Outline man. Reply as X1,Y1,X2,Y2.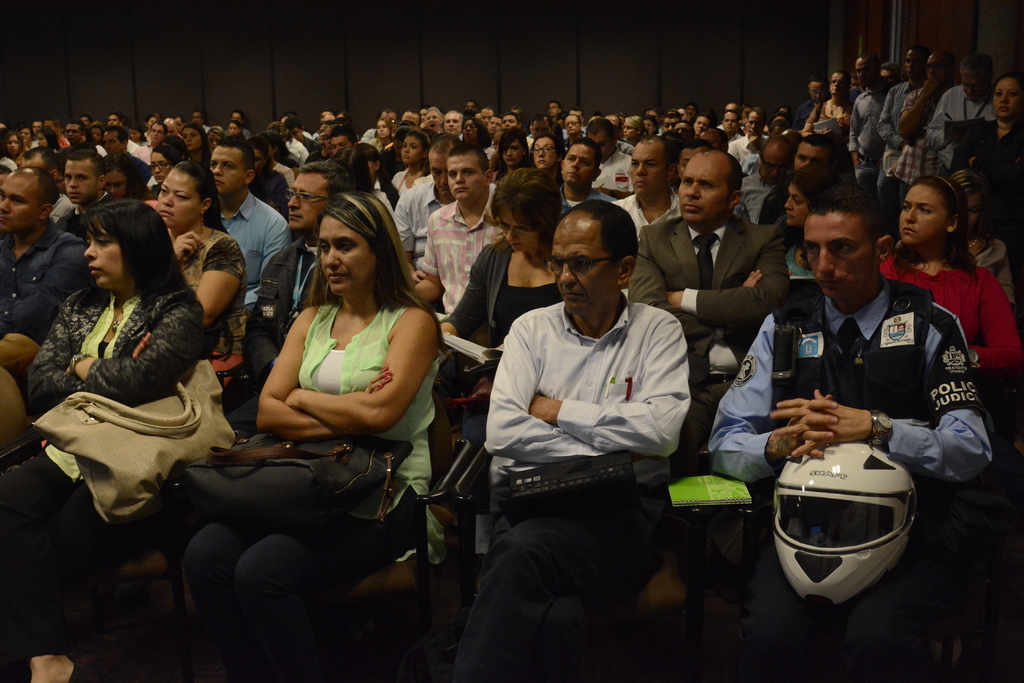
31,120,42,143.
